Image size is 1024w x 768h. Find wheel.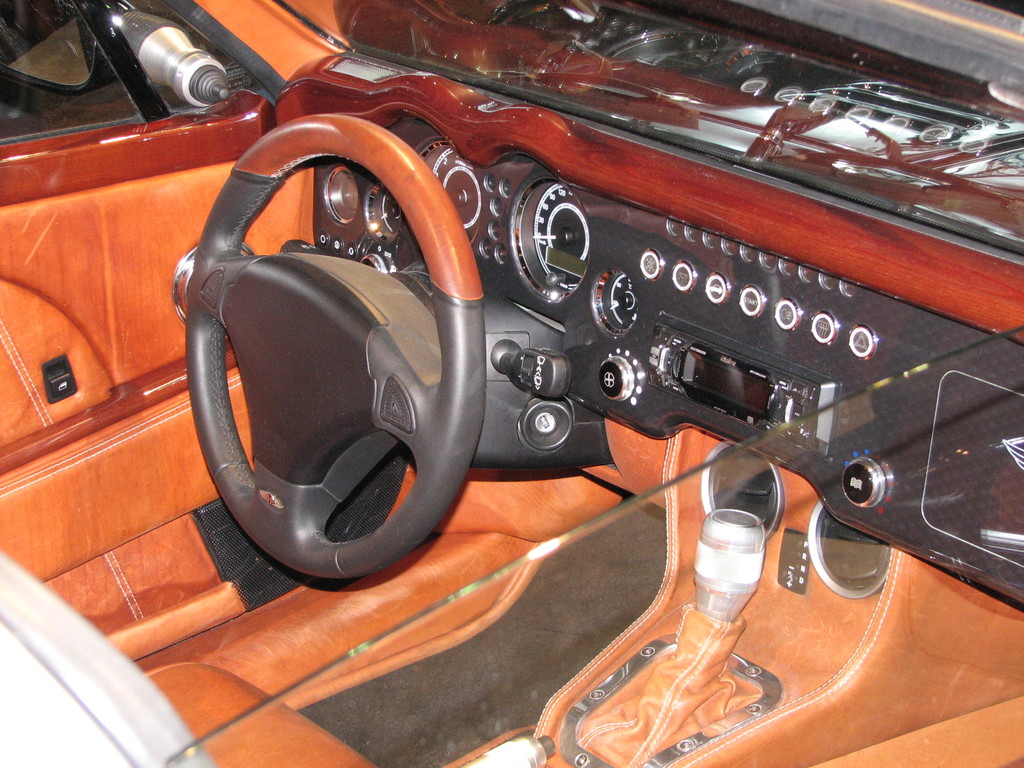
{"left": 177, "top": 107, "right": 473, "bottom": 609}.
